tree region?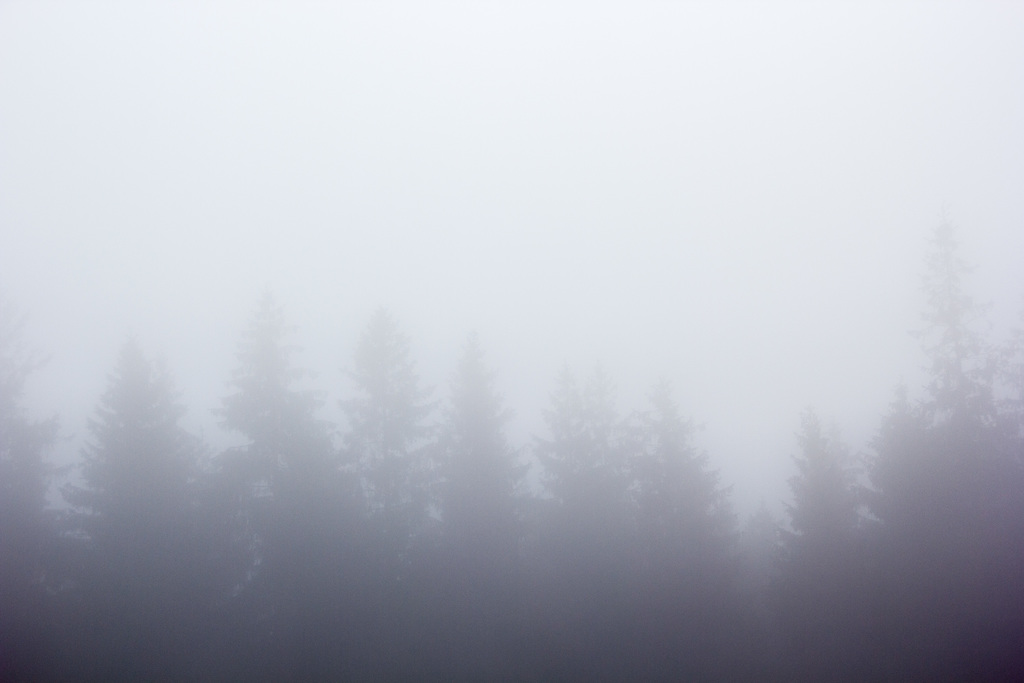
55/329/202/592
